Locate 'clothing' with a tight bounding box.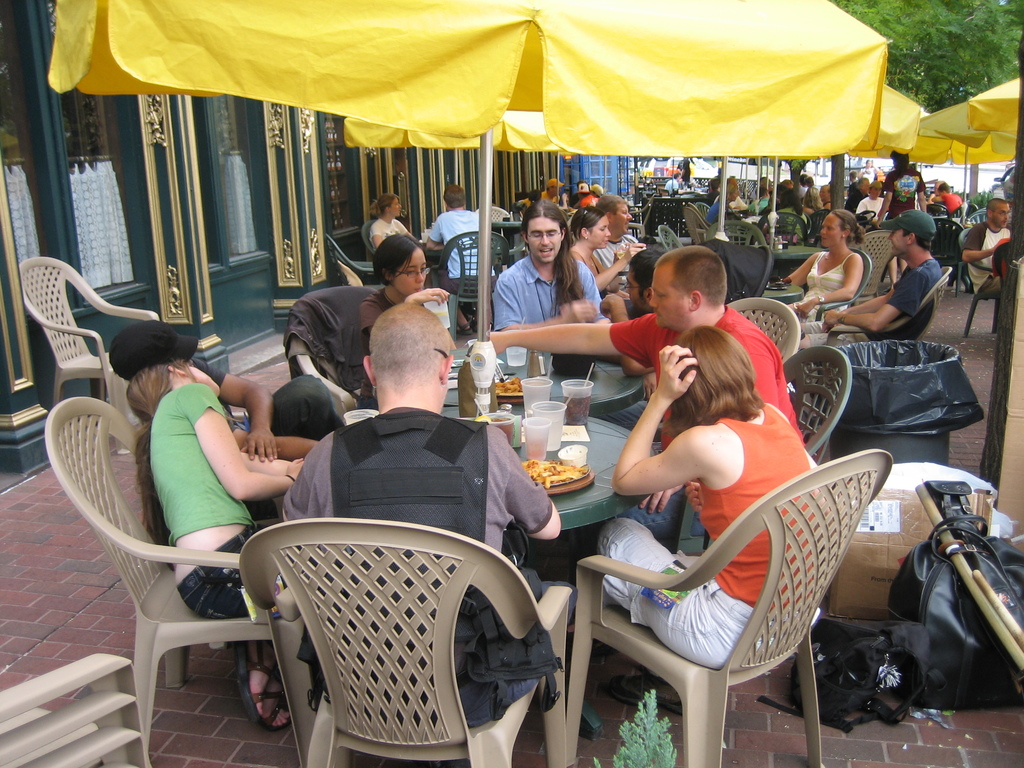
{"x1": 422, "y1": 207, "x2": 476, "y2": 302}.
